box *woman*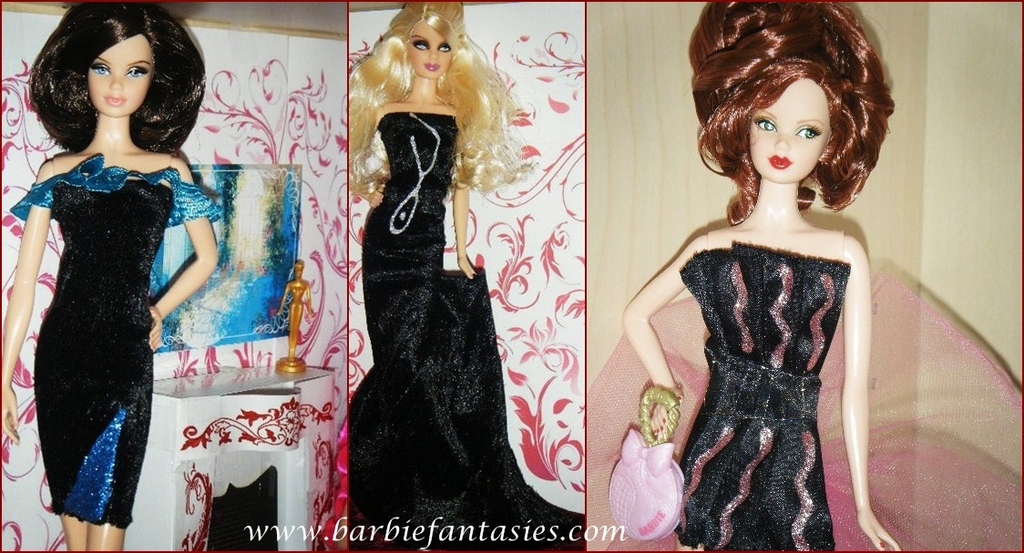
bbox=(622, 0, 902, 552)
